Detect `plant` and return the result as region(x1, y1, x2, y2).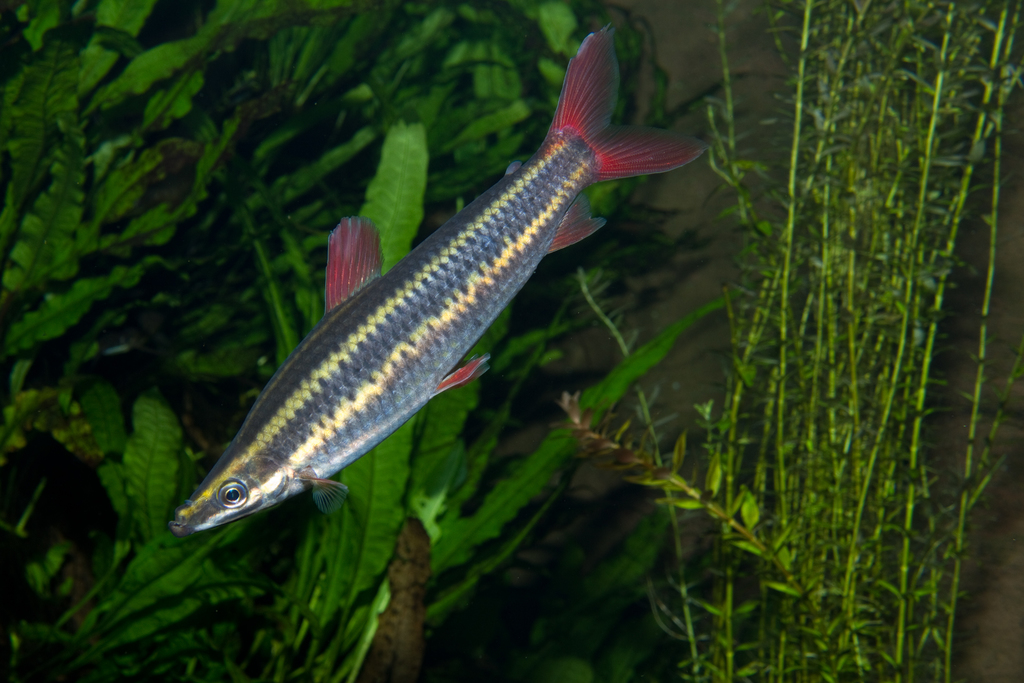
region(0, 0, 767, 682).
